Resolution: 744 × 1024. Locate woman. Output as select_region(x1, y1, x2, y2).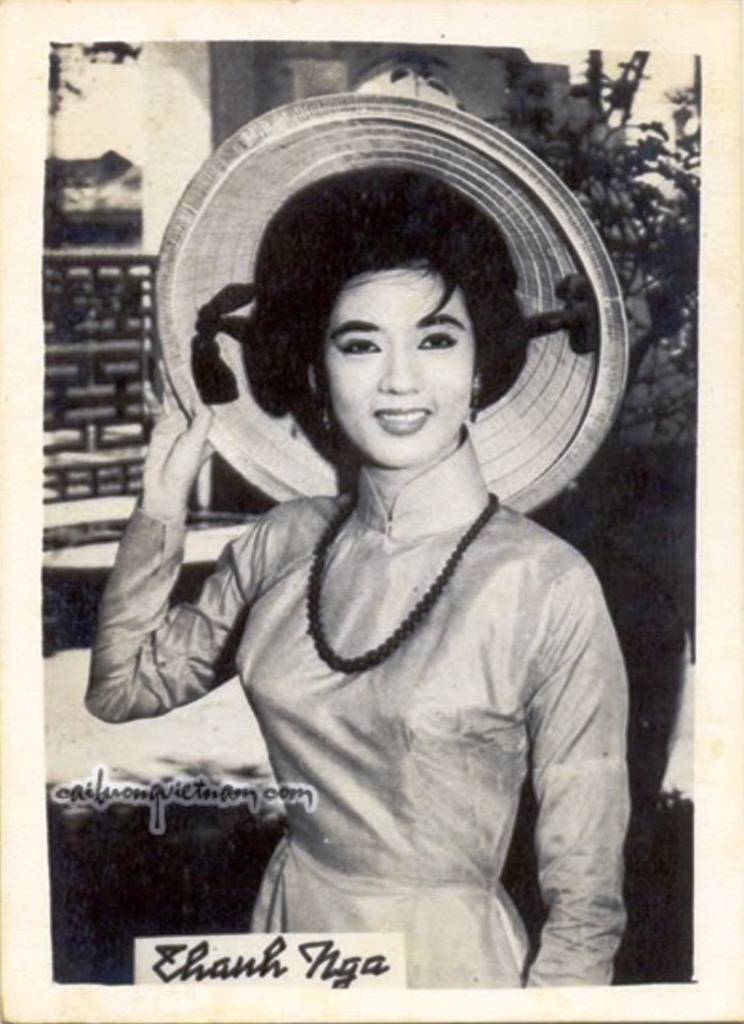
select_region(83, 170, 638, 986).
